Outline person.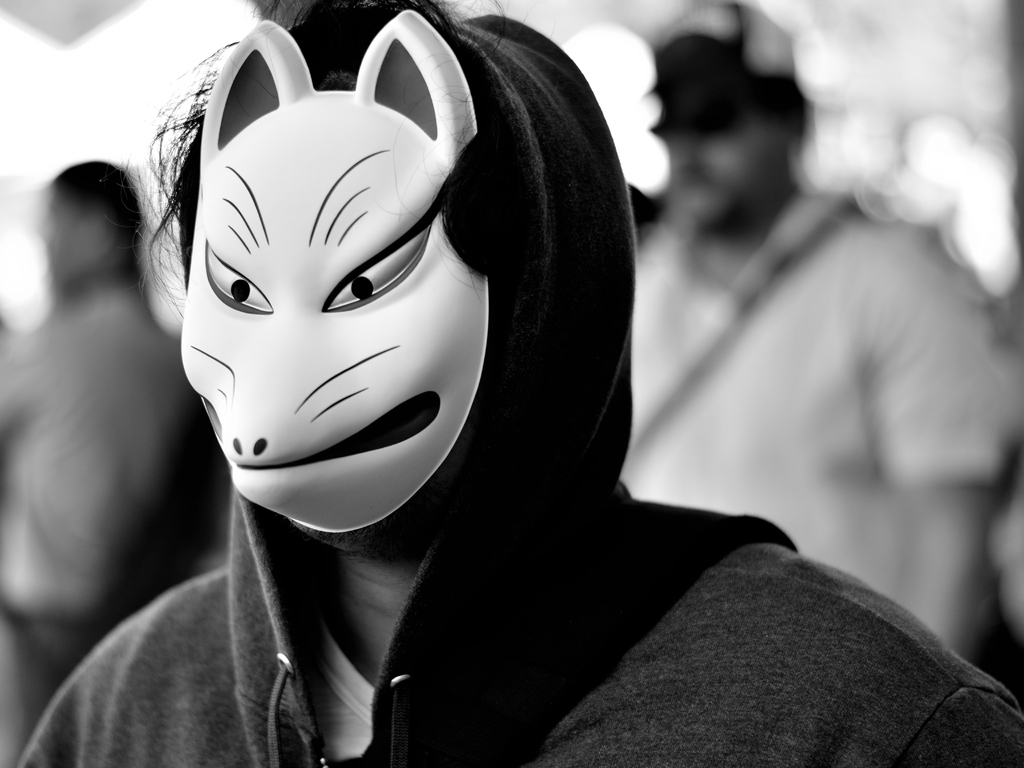
Outline: [left=637, top=2, right=1023, bottom=675].
